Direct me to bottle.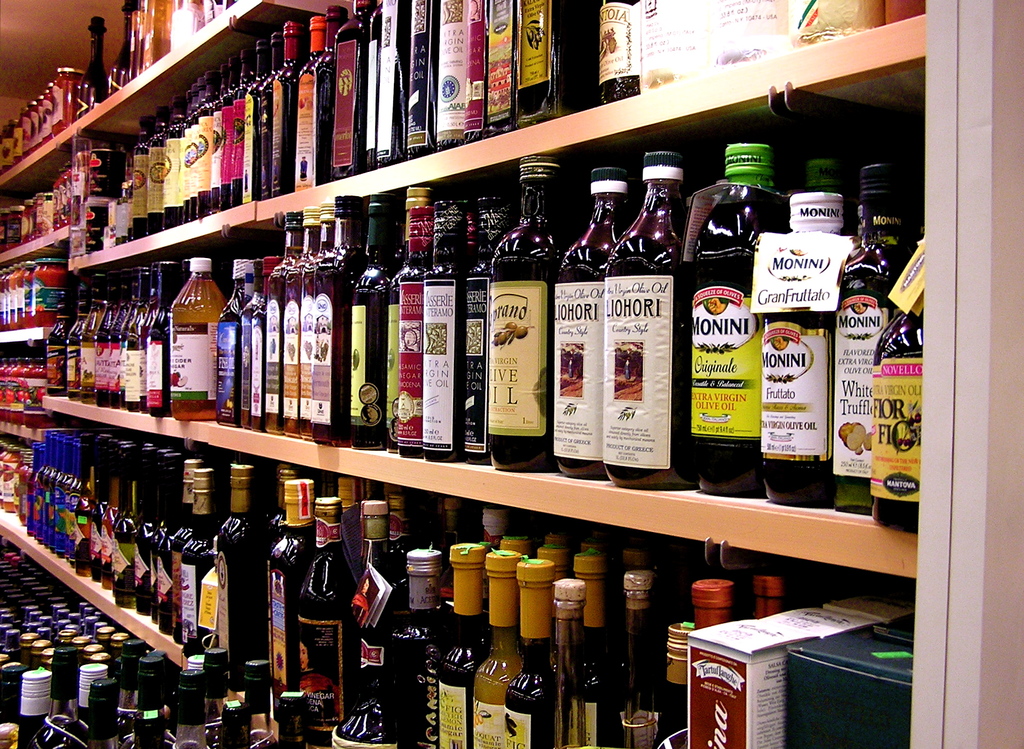
Direction: [left=395, top=204, right=440, bottom=456].
